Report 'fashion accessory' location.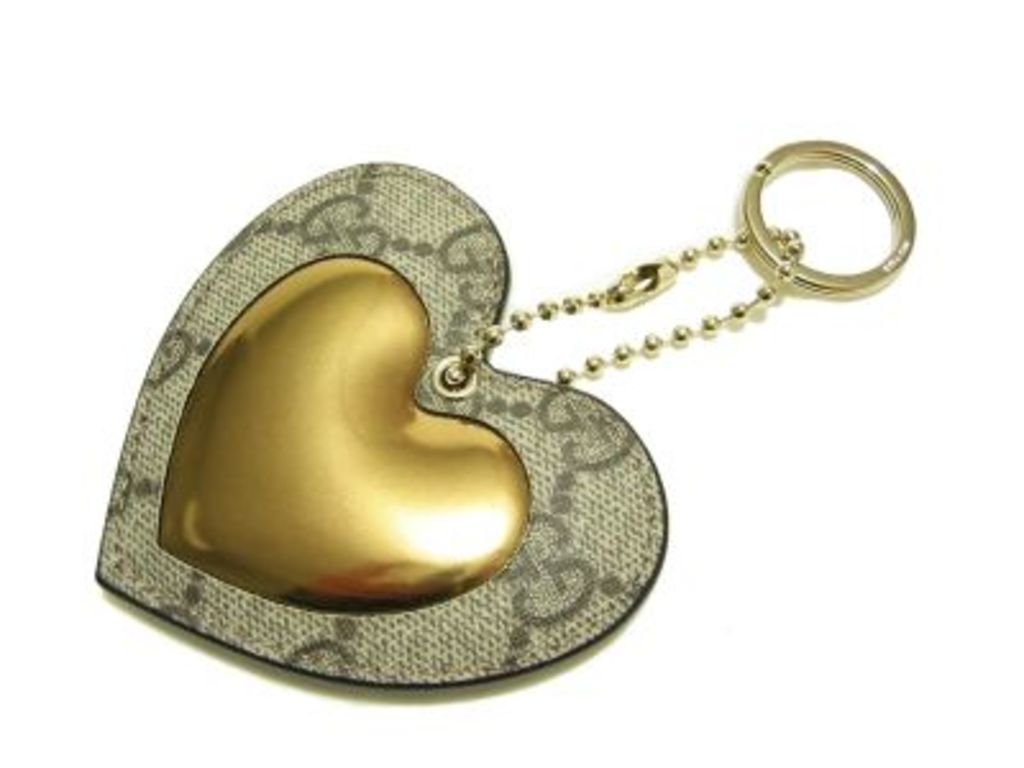
Report: <region>92, 138, 922, 686</region>.
